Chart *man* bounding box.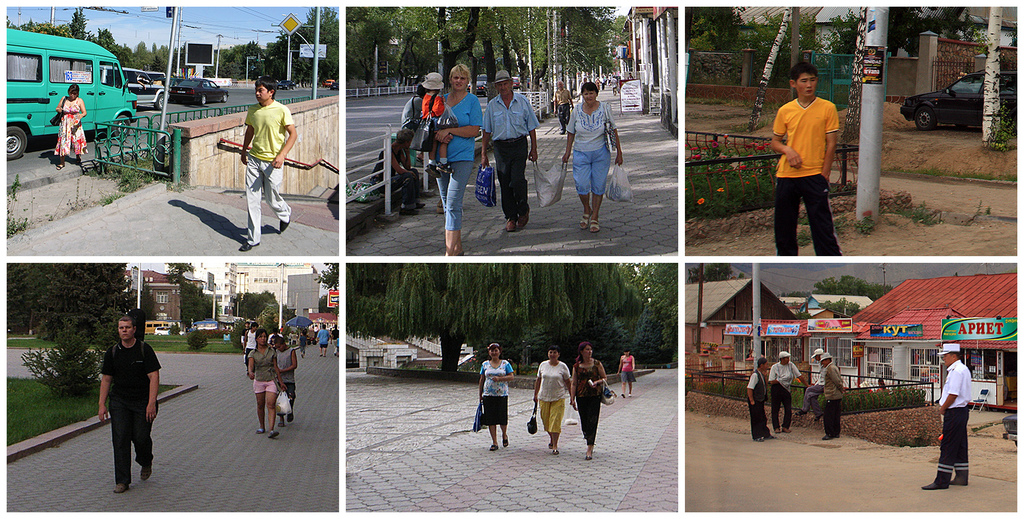
Charted: x1=768 y1=61 x2=844 y2=256.
